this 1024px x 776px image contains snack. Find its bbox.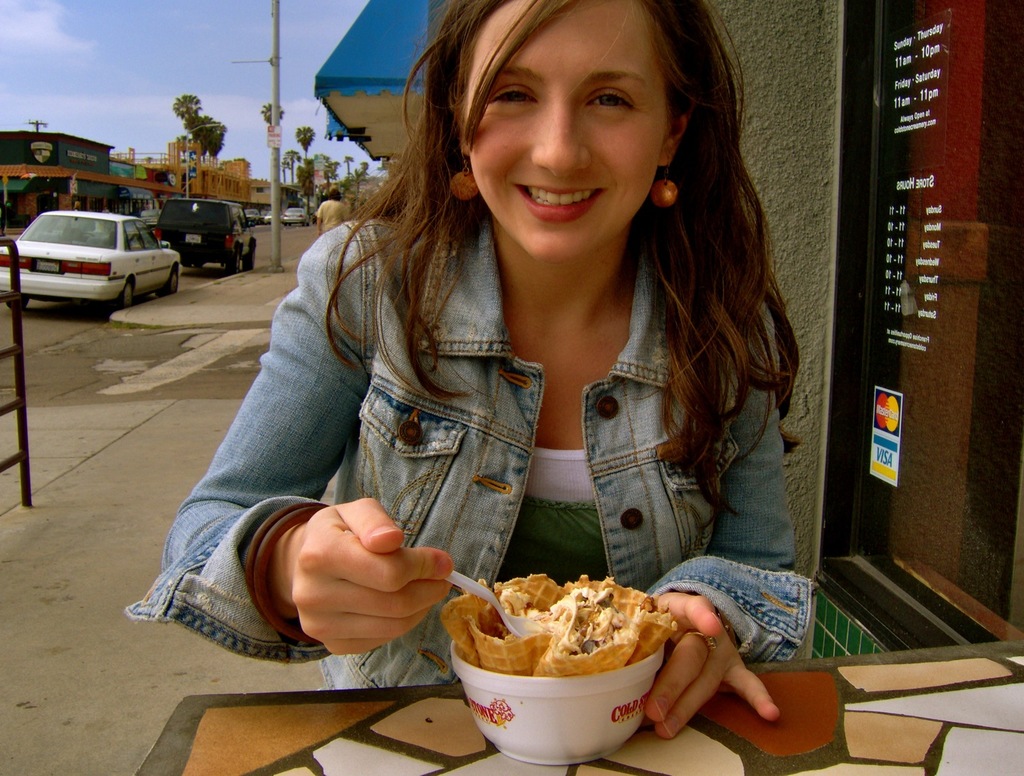
{"x1": 439, "y1": 573, "x2": 677, "y2": 674}.
